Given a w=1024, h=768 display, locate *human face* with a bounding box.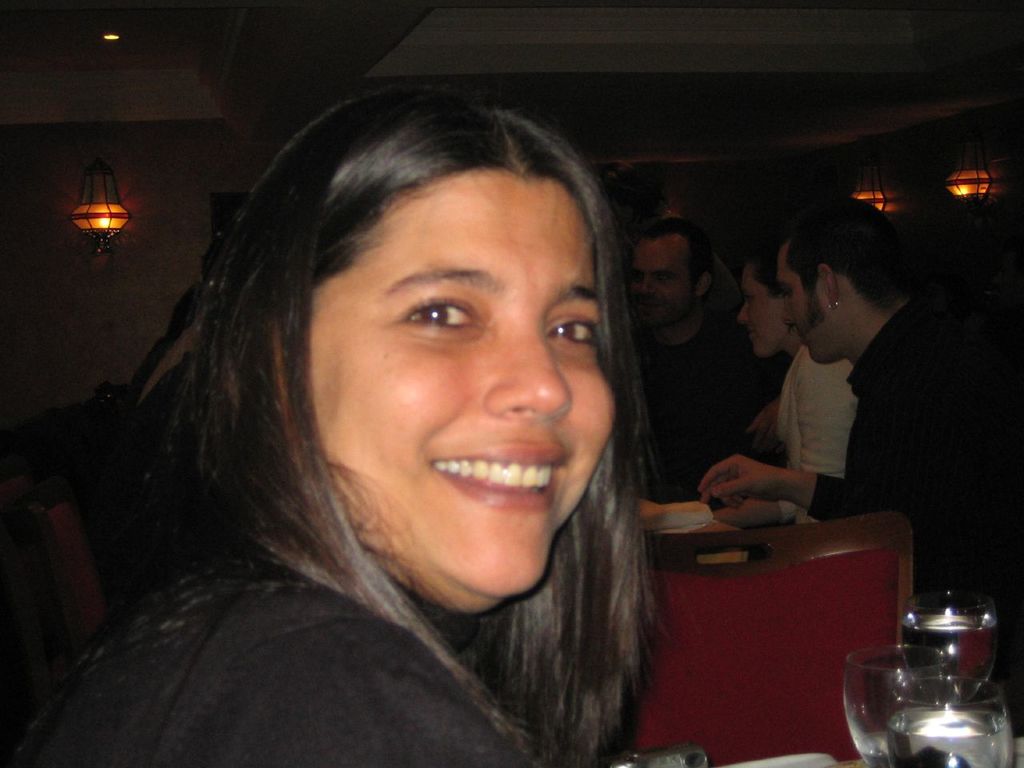
Located: l=770, t=241, r=820, b=363.
